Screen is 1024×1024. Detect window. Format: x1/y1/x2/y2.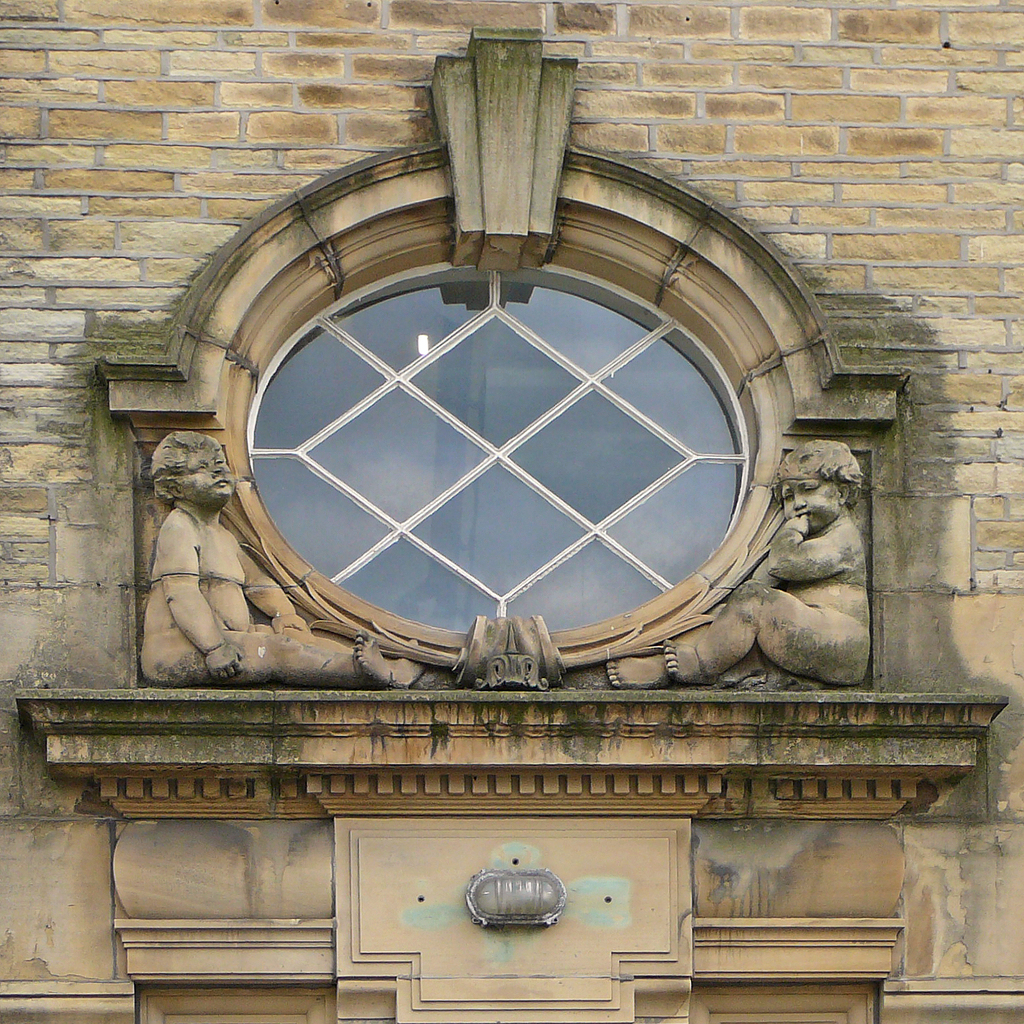
191/223/821/650.
